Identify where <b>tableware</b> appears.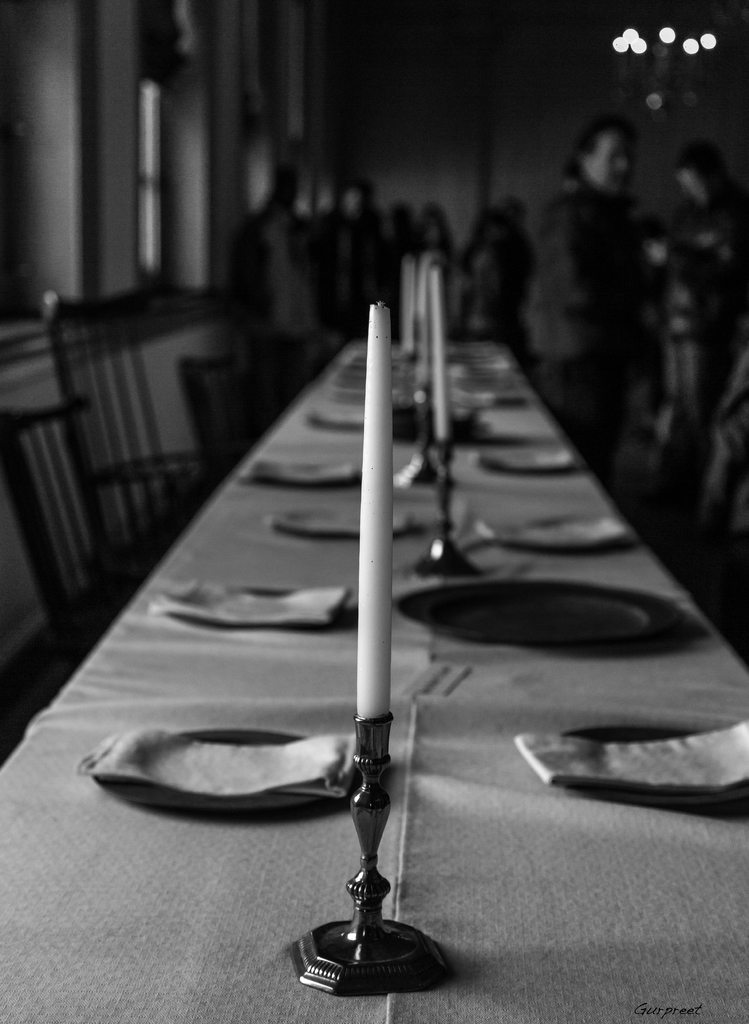
Appears at 246 455 370 497.
